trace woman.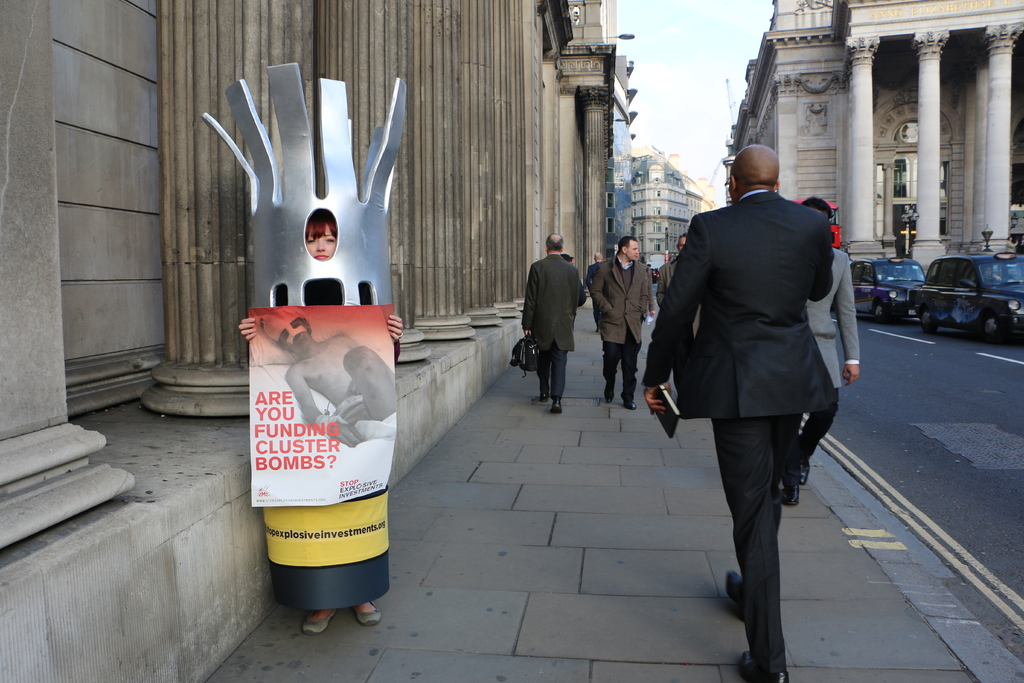
Traced to box(233, 211, 403, 633).
